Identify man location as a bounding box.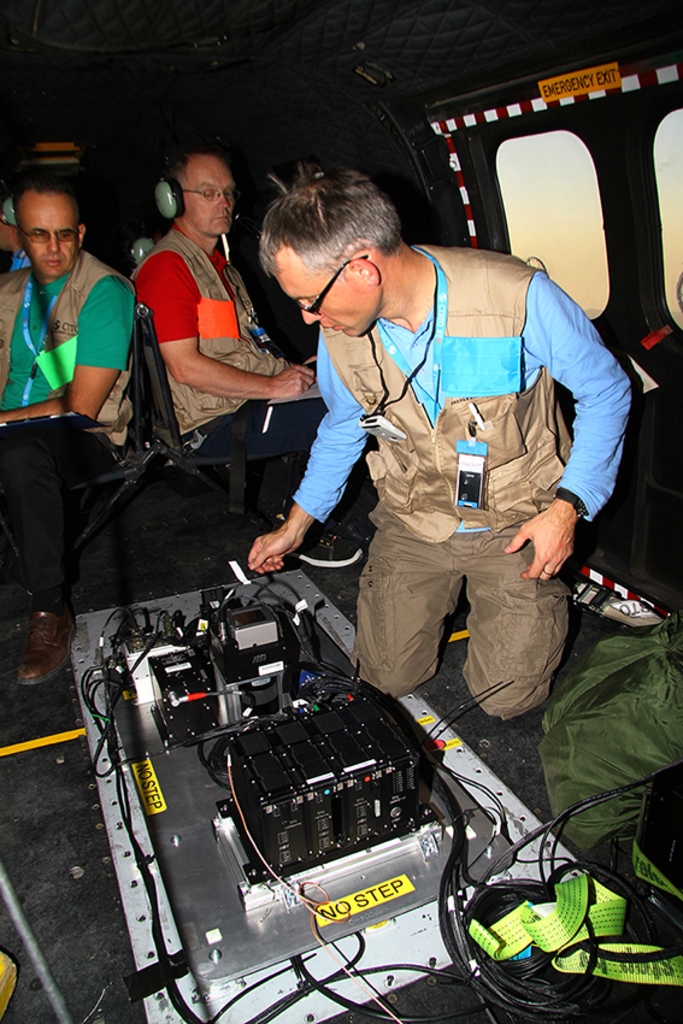
Rect(0, 189, 146, 688).
